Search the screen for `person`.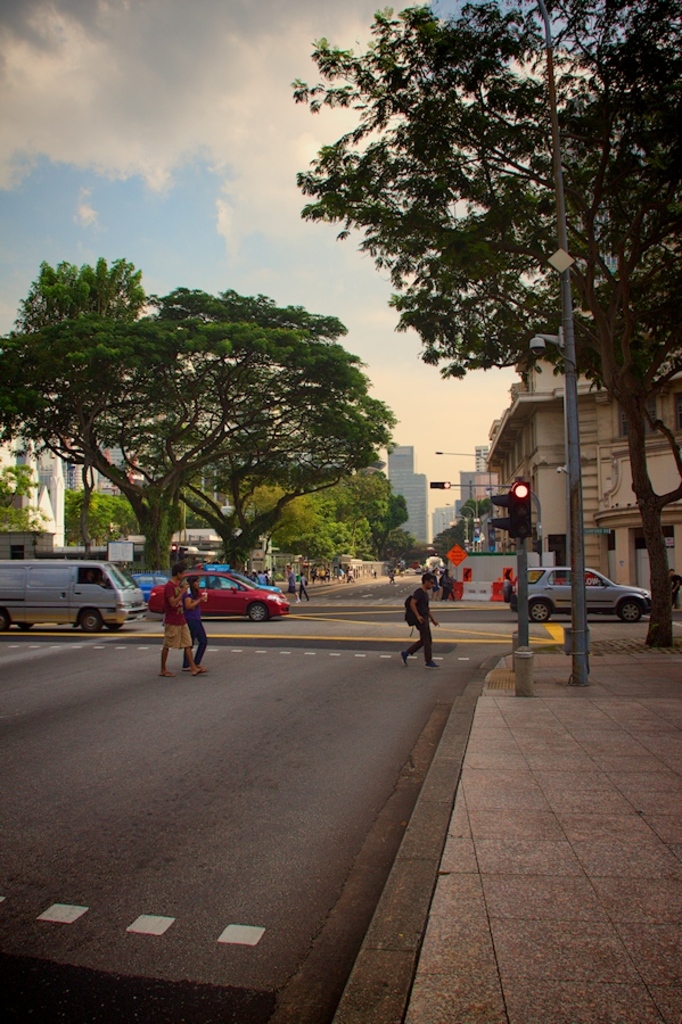
Found at <region>432, 567, 441, 601</region>.
